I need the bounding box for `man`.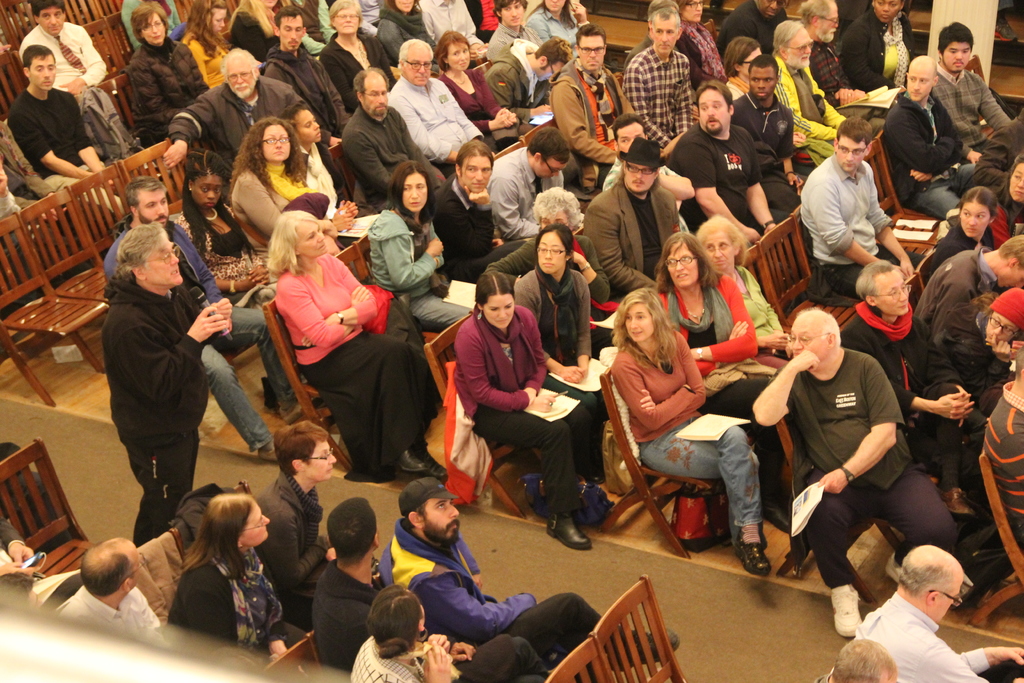
Here it is: Rect(851, 547, 998, 679).
